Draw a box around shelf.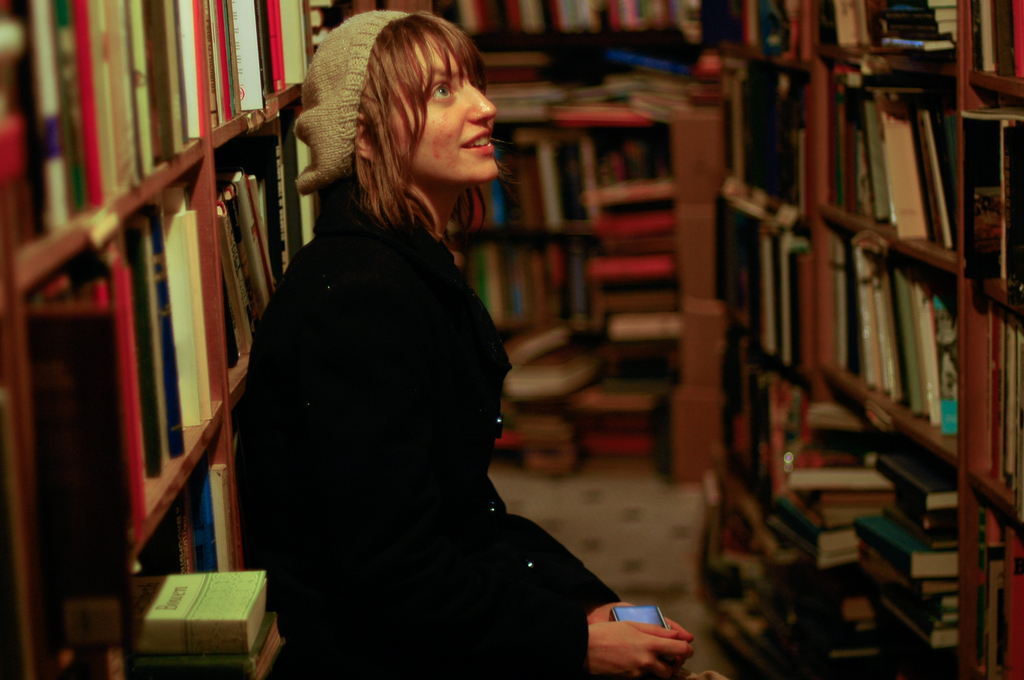
x1=0, y1=0, x2=324, y2=679.
